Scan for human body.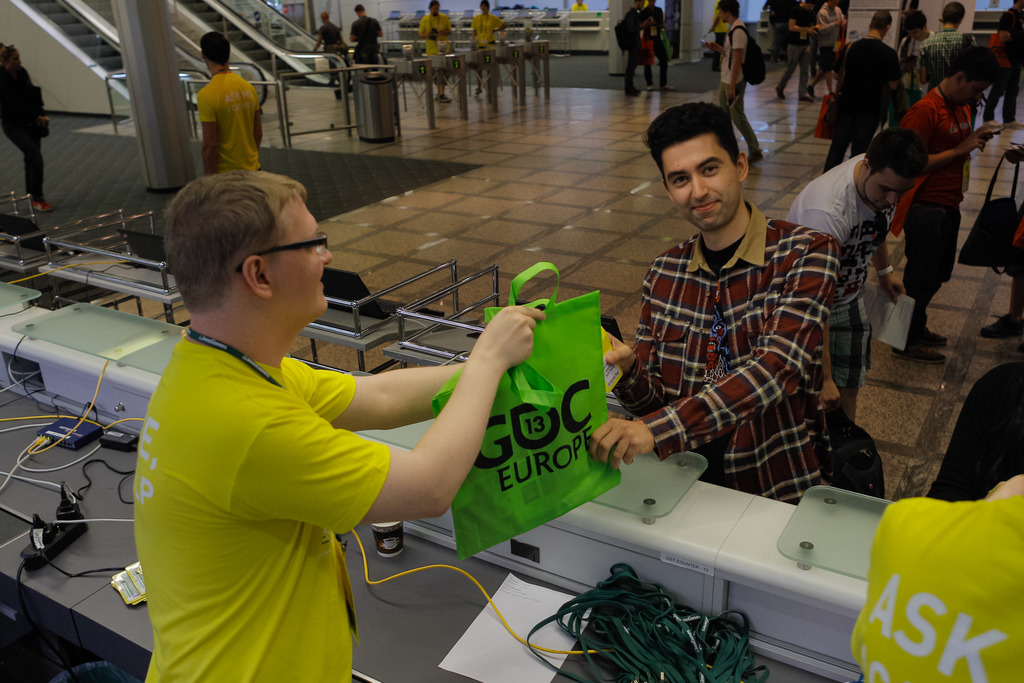
Scan result: left=893, top=5, right=938, bottom=99.
